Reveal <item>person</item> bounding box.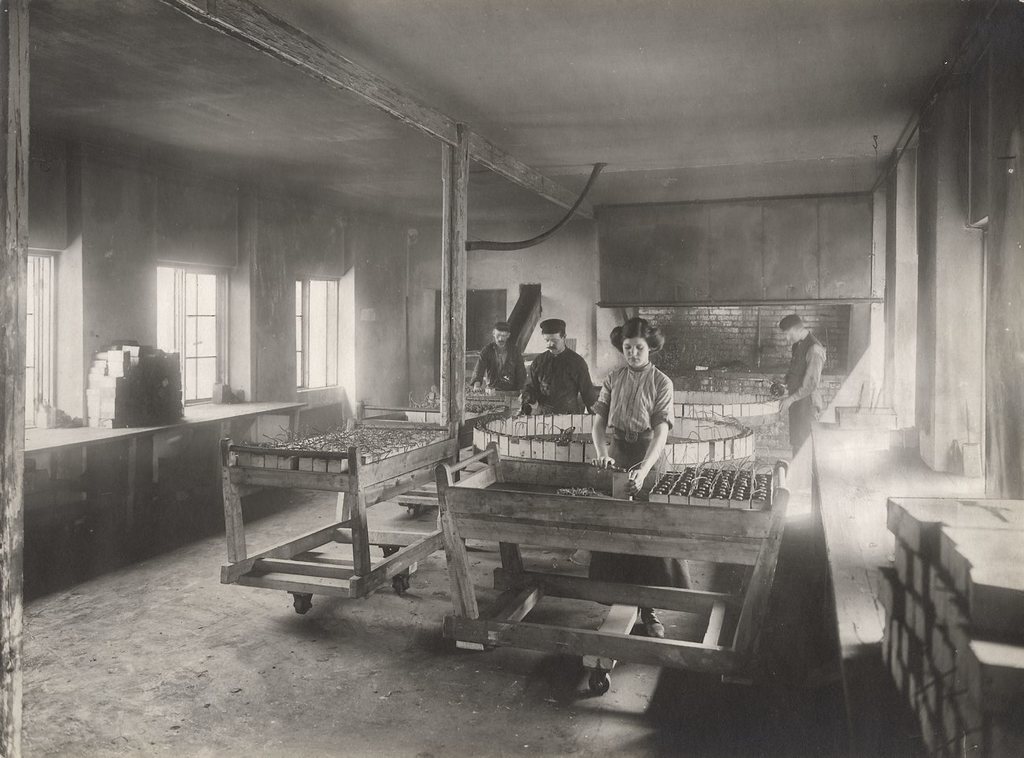
Revealed: box=[592, 315, 689, 634].
